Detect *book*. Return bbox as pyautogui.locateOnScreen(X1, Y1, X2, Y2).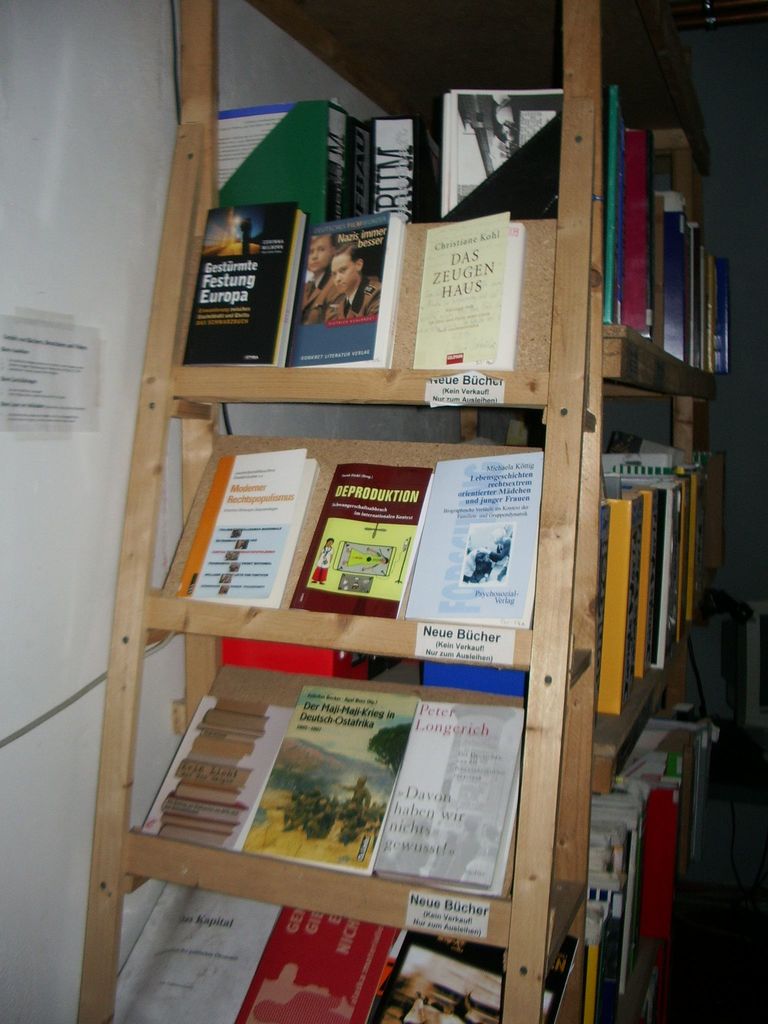
pyautogui.locateOnScreen(287, 461, 439, 625).
